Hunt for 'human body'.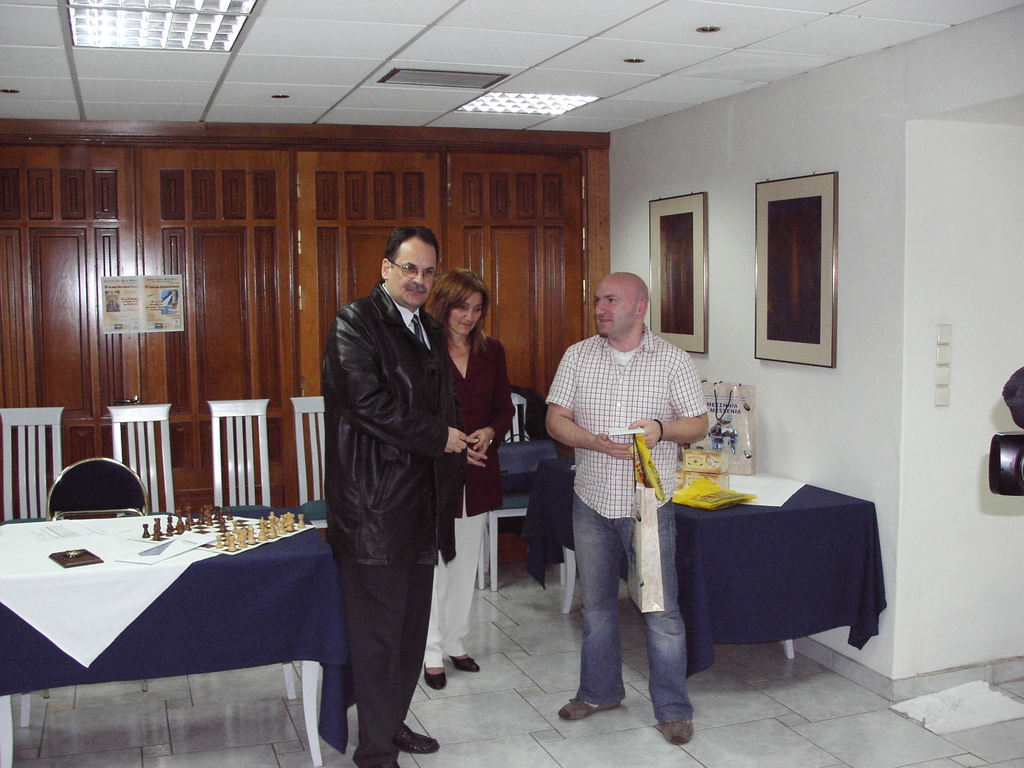
Hunted down at [left=318, top=220, right=472, bottom=767].
